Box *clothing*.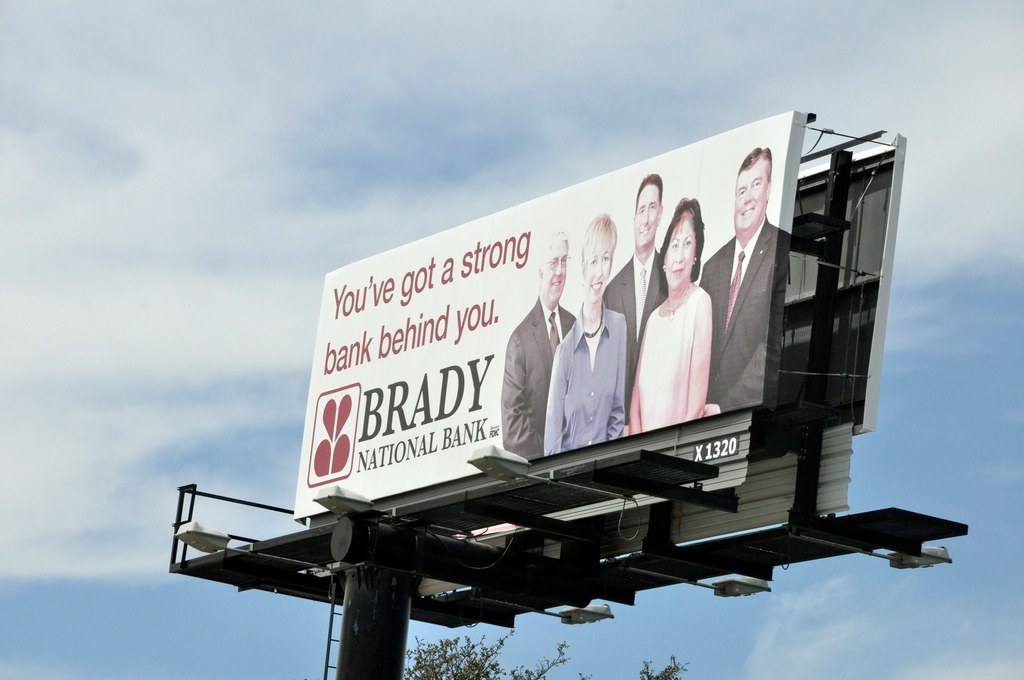
(x1=604, y1=247, x2=669, y2=393).
